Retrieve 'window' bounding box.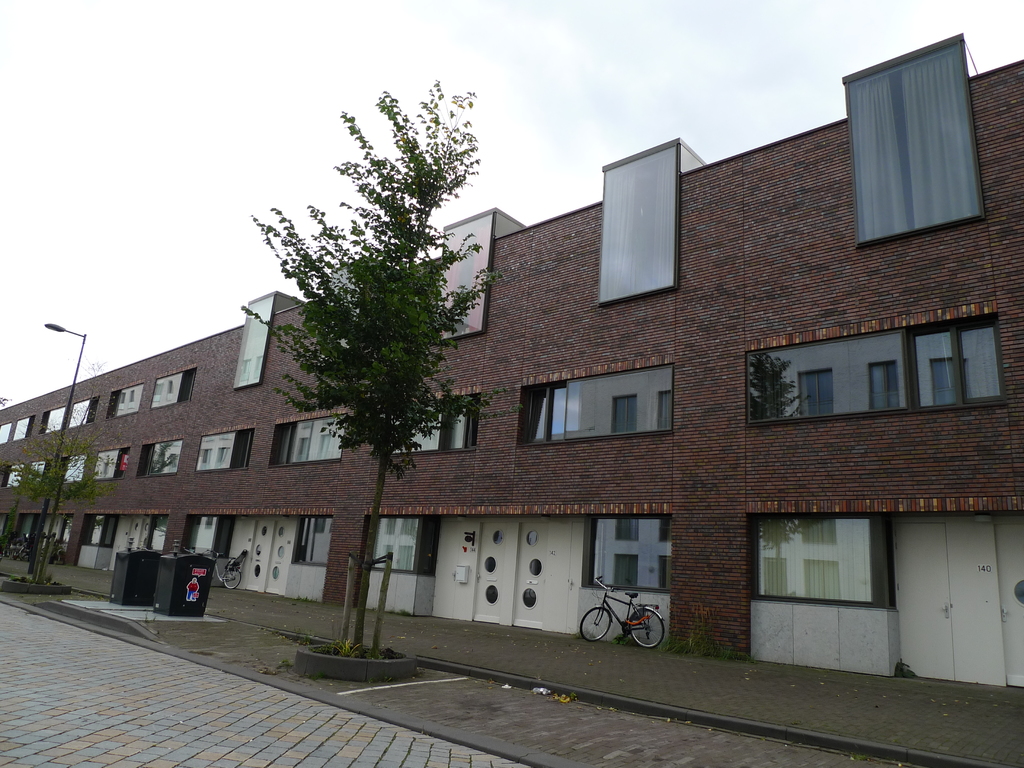
Bounding box: {"left": 109, "top": 386, "right": 138, "bottom": 420}.
